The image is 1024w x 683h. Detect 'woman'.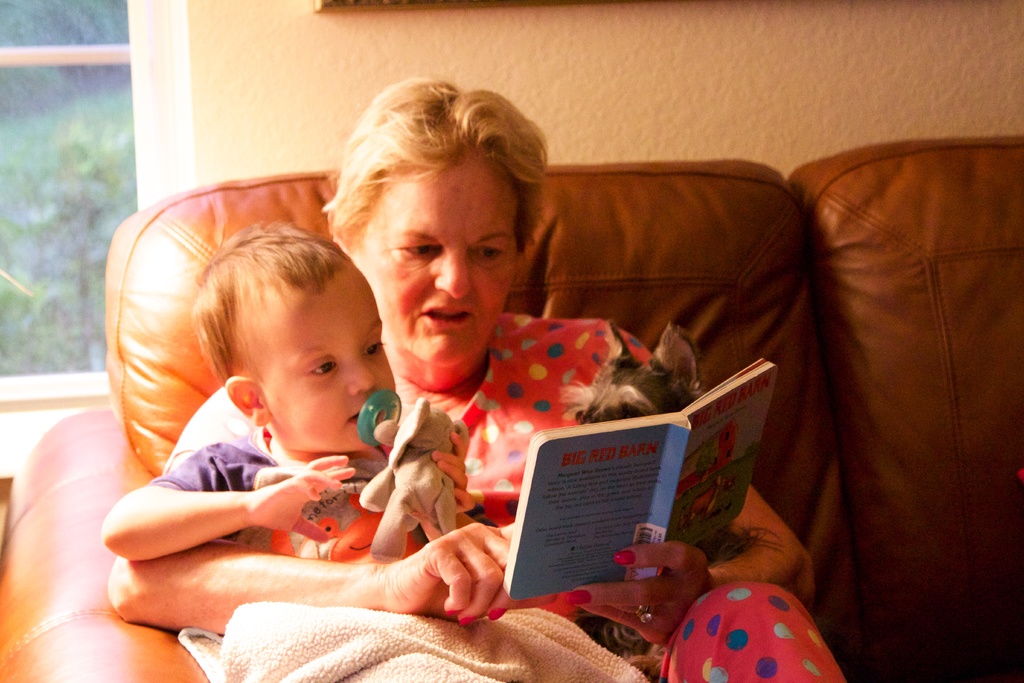
Detection: l=147, t=73, r=726, b=653.
